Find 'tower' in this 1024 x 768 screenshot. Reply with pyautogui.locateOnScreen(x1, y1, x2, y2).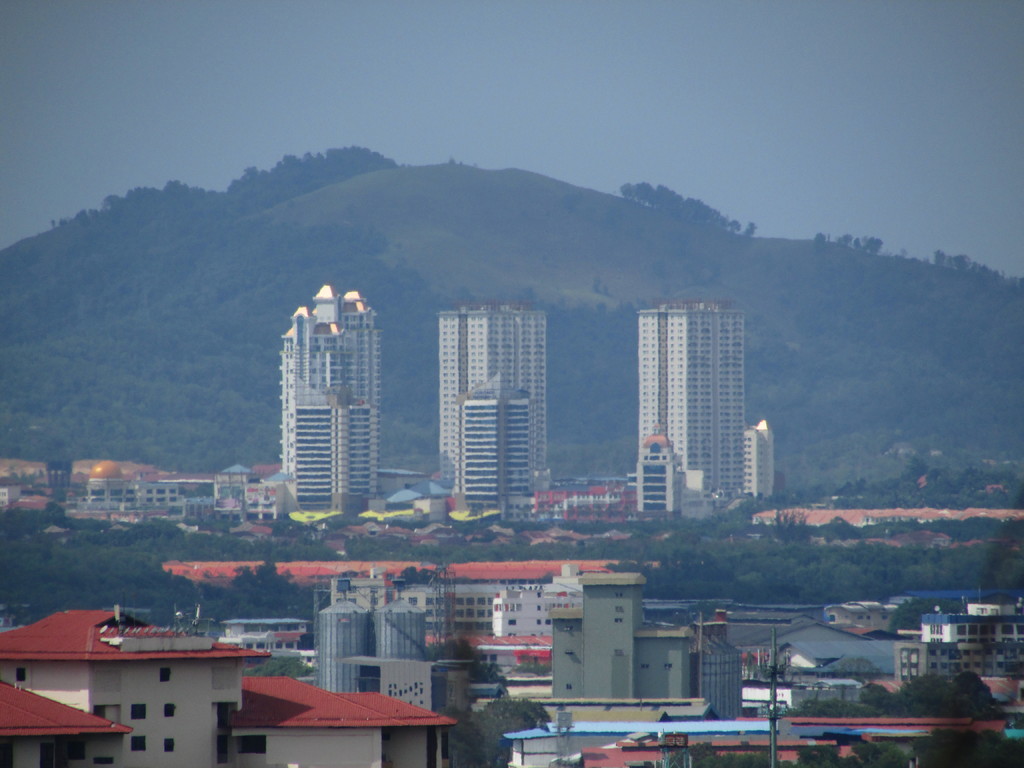
pyautogui.locateOnScreen(285, 401, 382, 515).
